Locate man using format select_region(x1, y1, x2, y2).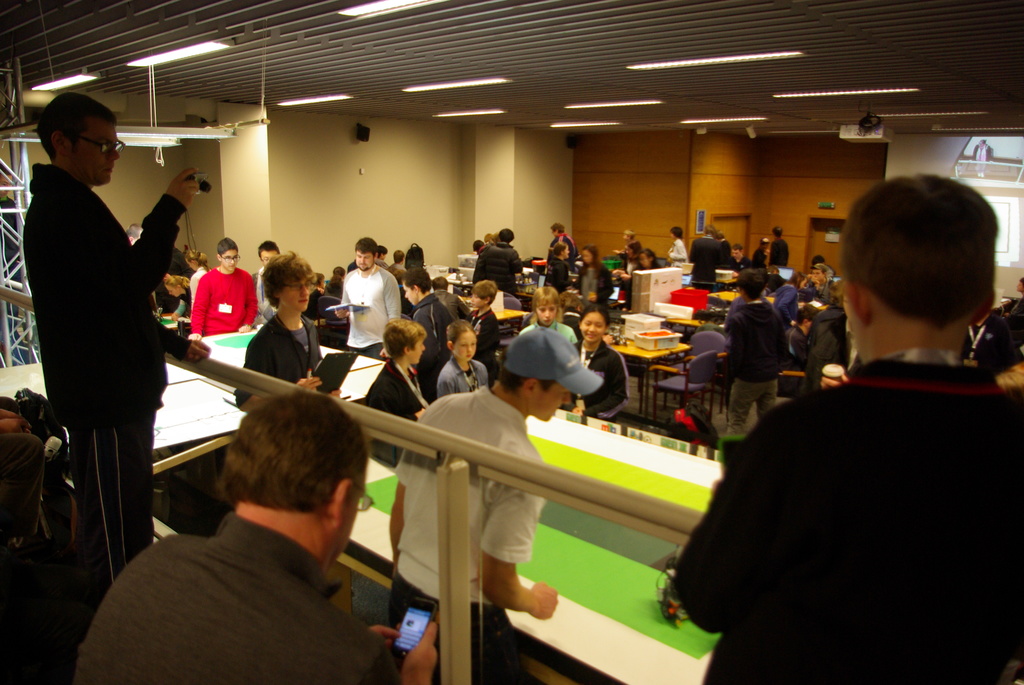
select_region(21, 91, 211, 611).
